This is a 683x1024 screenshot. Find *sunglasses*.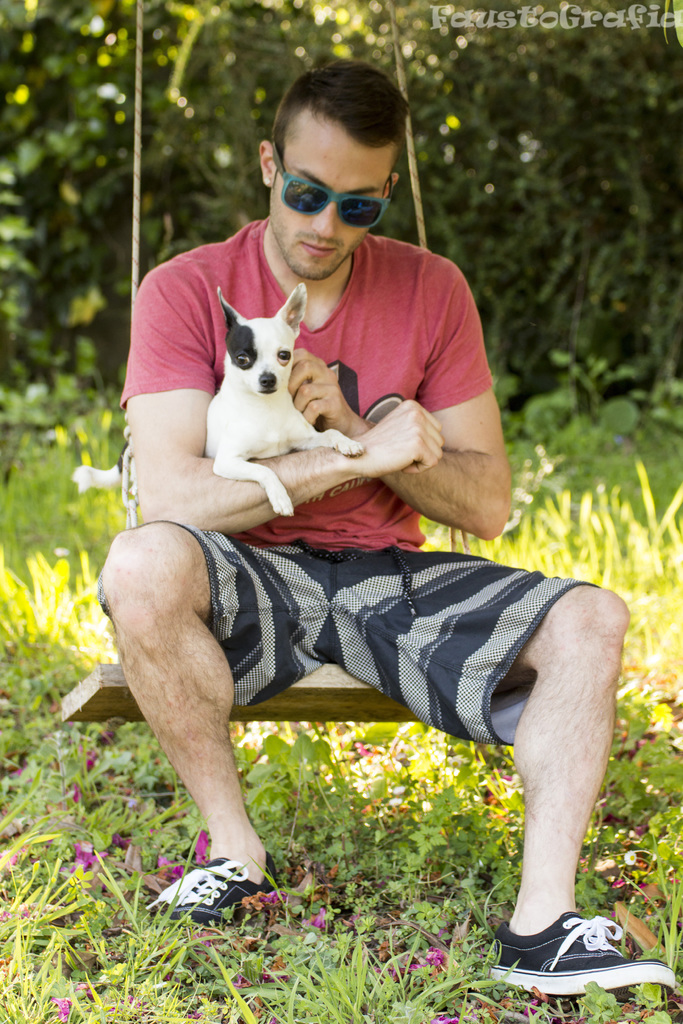
Bounding box: bbox(272, 144, 399, 232).
